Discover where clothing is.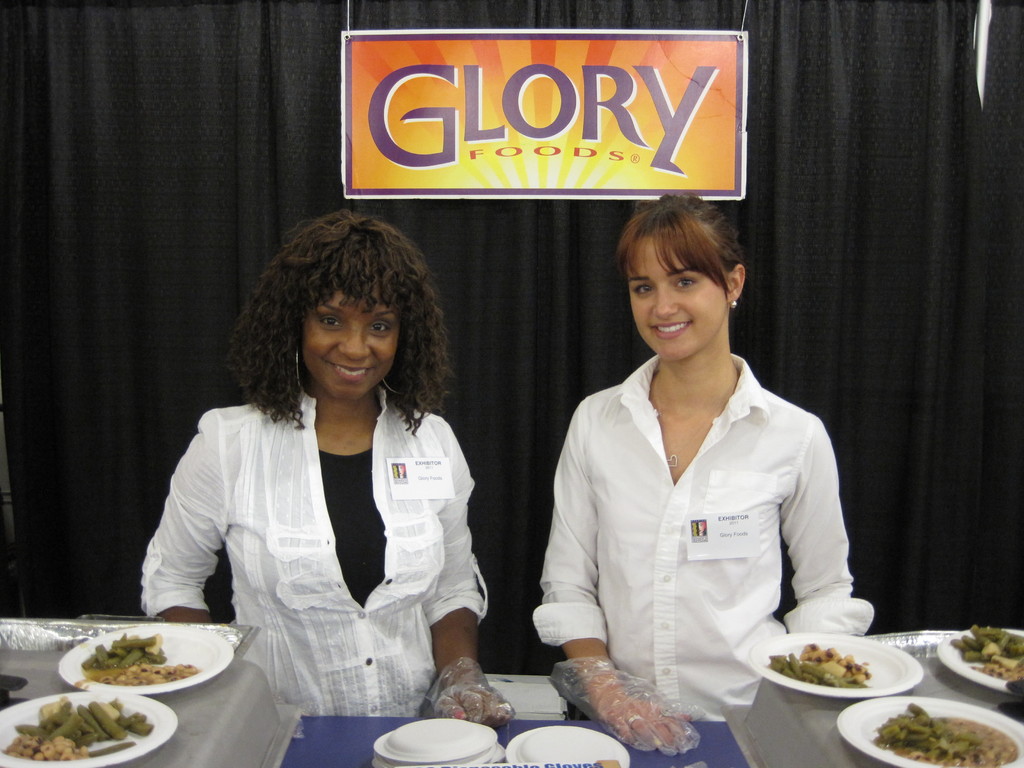
Discovered at 139,208,527,726.
